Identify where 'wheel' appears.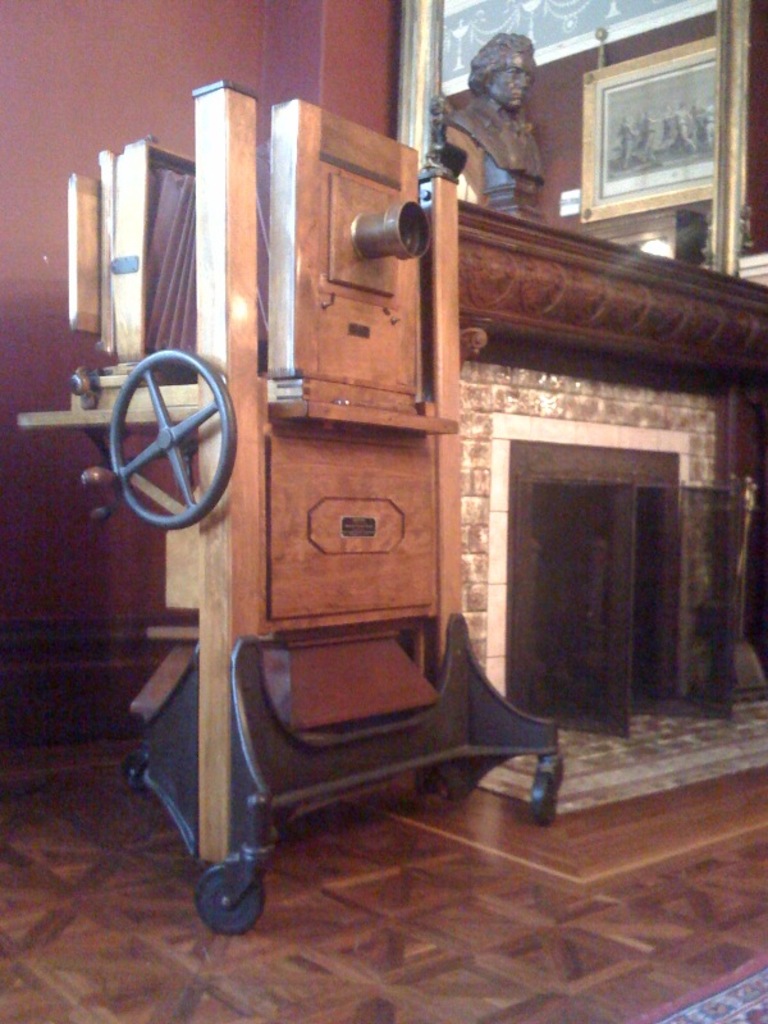
Appears at bbox=(90, 338, 221, 517).
